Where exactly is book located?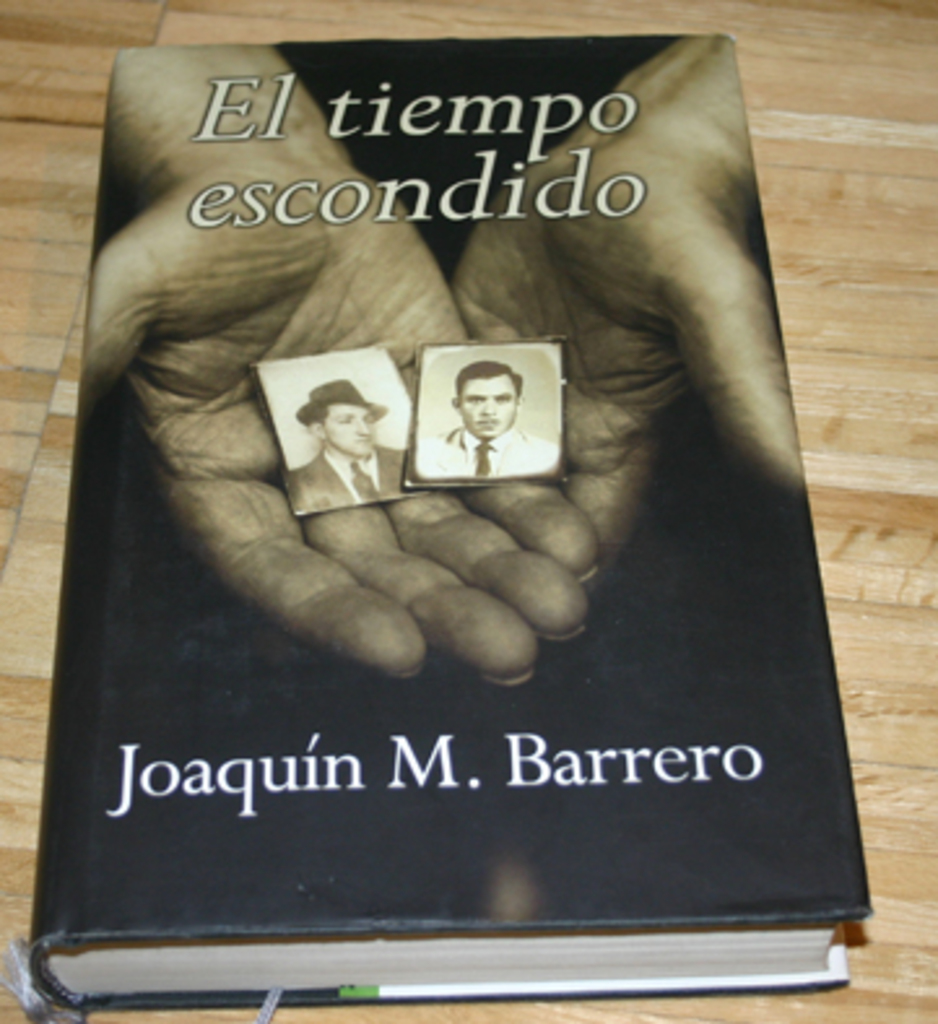
Its bounding box is rect(0, 34, 868, 964).
